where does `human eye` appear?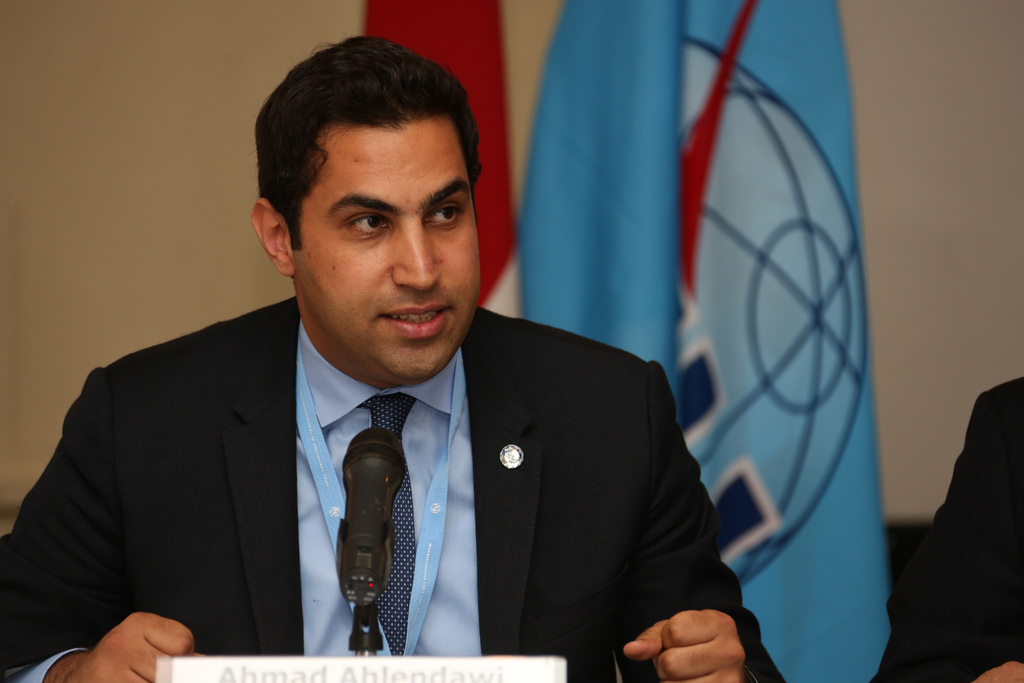
Appears at 425/199/464/226.
